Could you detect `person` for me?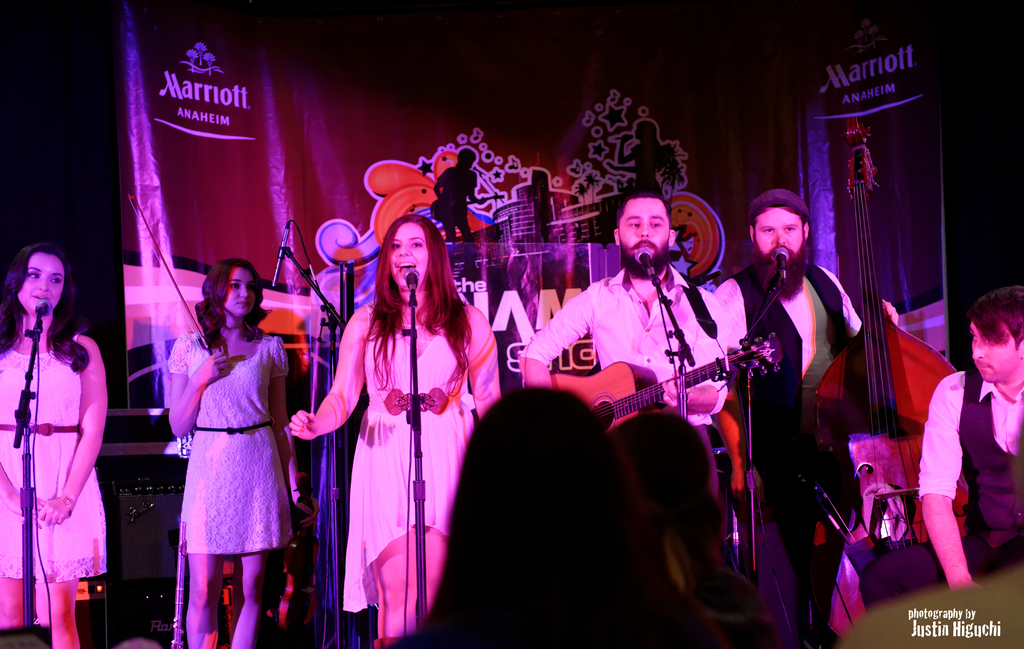
Detection result: box(710, 188, 900, 648).
